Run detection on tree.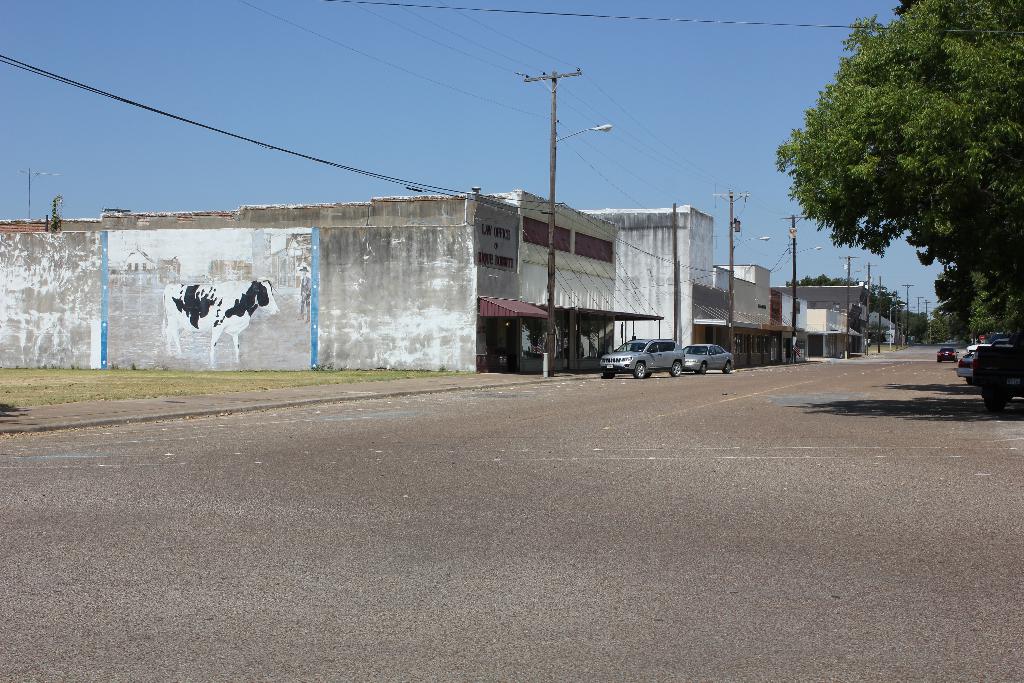
Result: Rect(776, 12, 1005, 374).
